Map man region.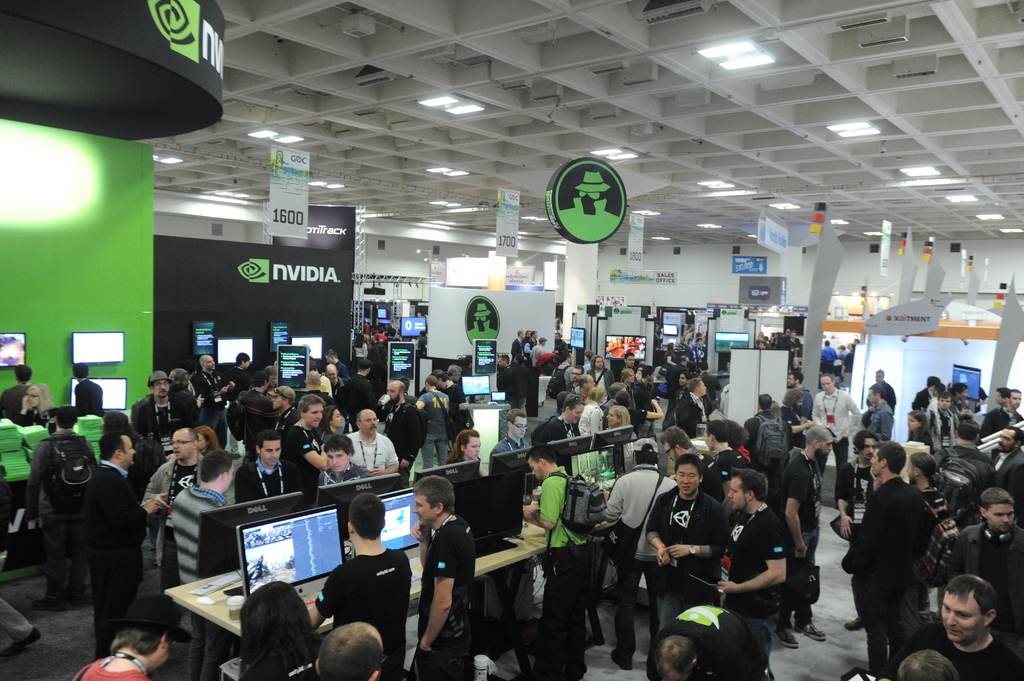
Mapped to (861, 573, 1023, 680).
